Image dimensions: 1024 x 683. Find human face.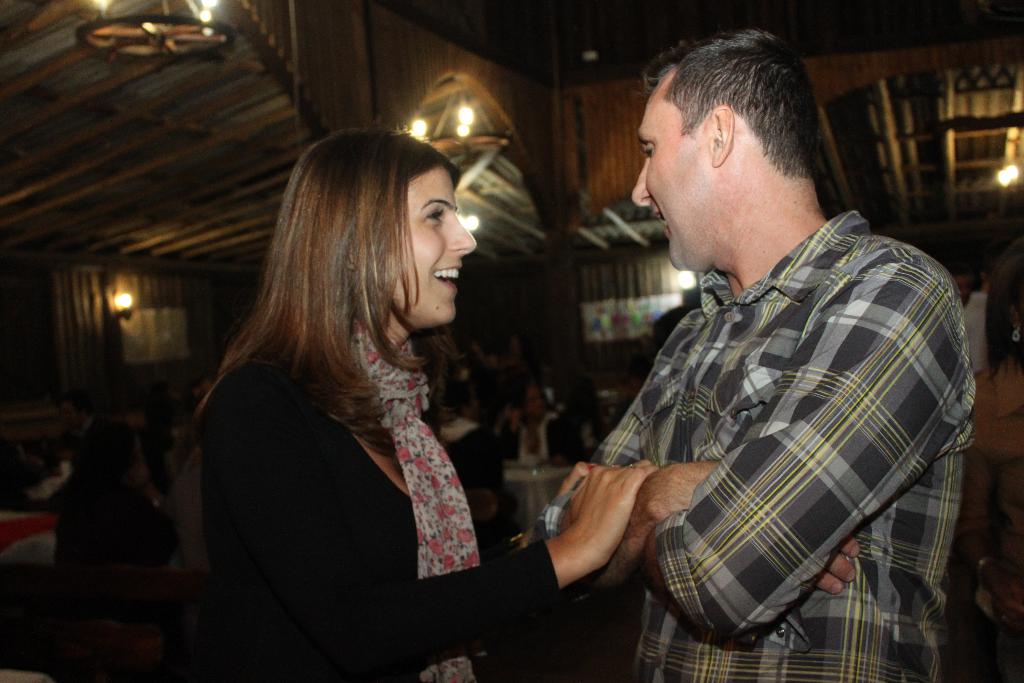
bbox=[394, 165, 477, 322].
